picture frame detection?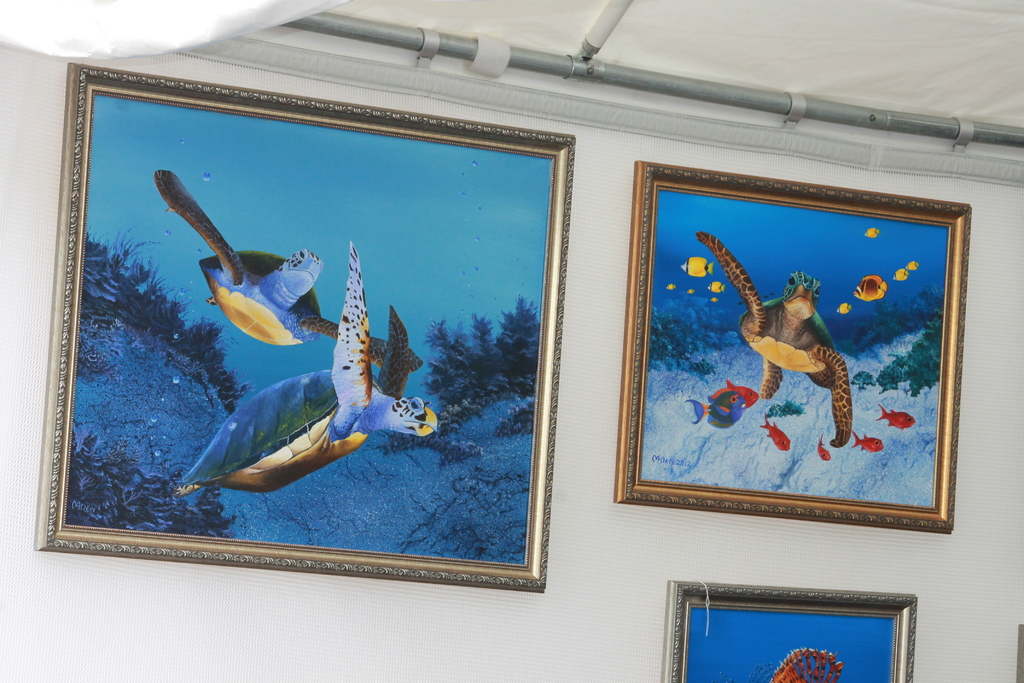
[x1=35, y1=63, x2=577, y2=593]
